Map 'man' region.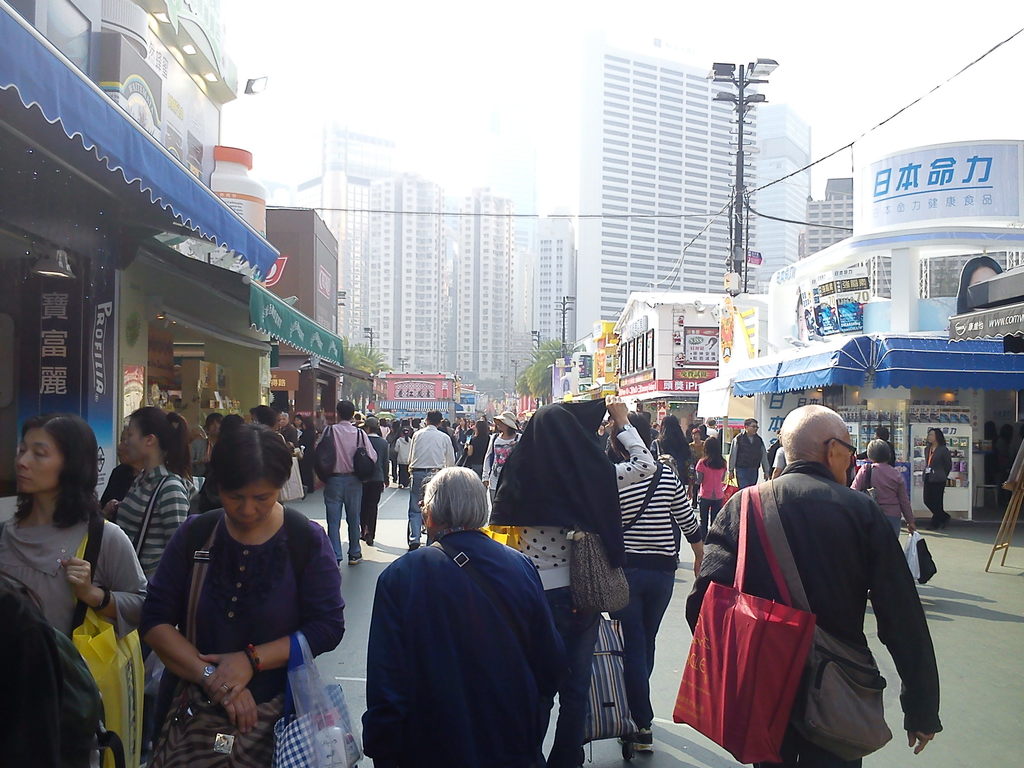
Mapped to {"left": 685, "top": 403, "right": 944, "bottom": 767}.
